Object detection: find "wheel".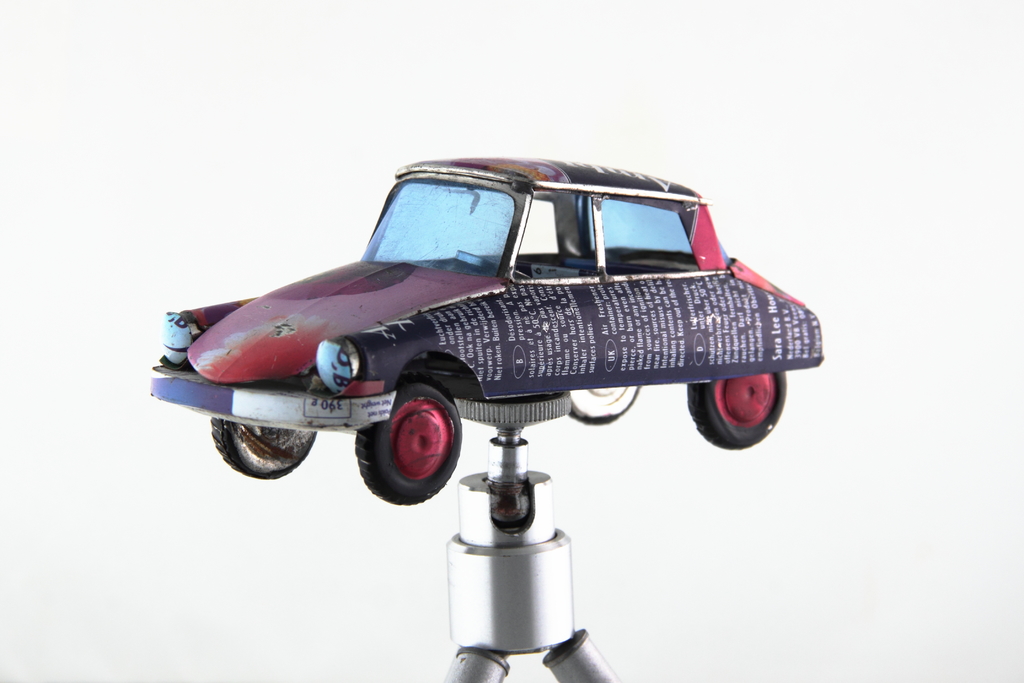
210:421:315:477.
